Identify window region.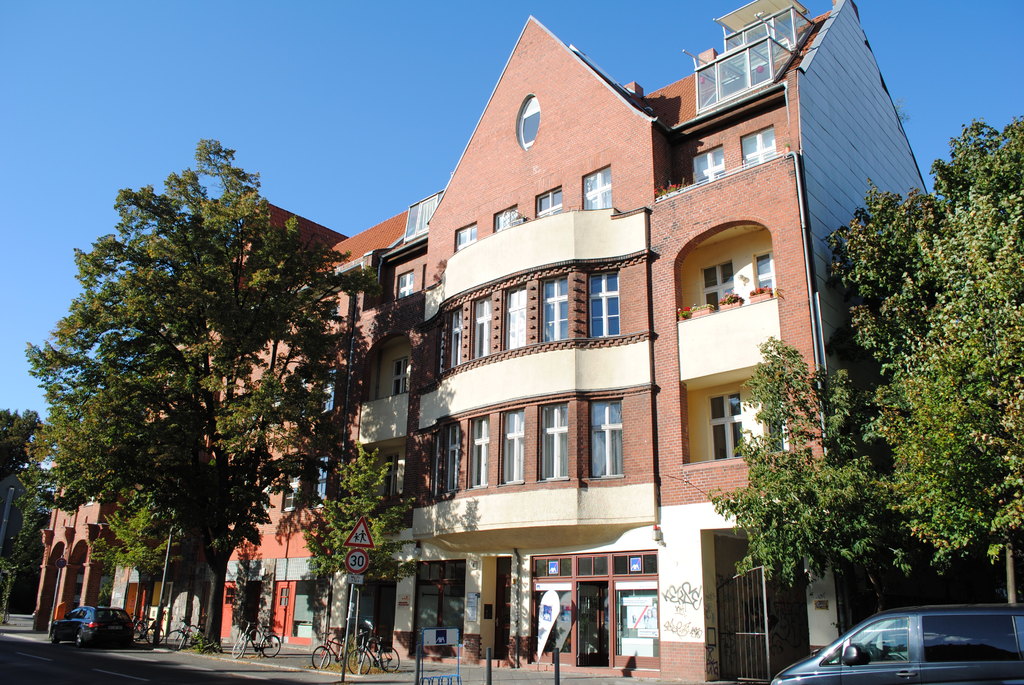
Region: (x1=710, y1=392, x2=740, y2=460).
